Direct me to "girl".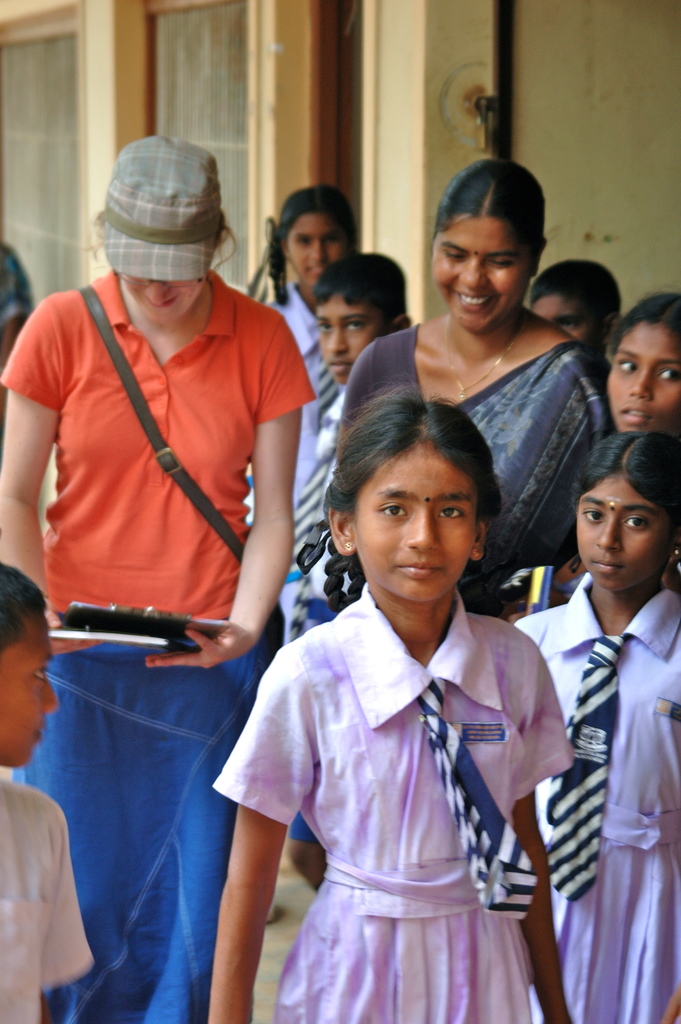
Direction: {"x1": 492, "y1": 423, "x2": 680, "y2": 1023}.
